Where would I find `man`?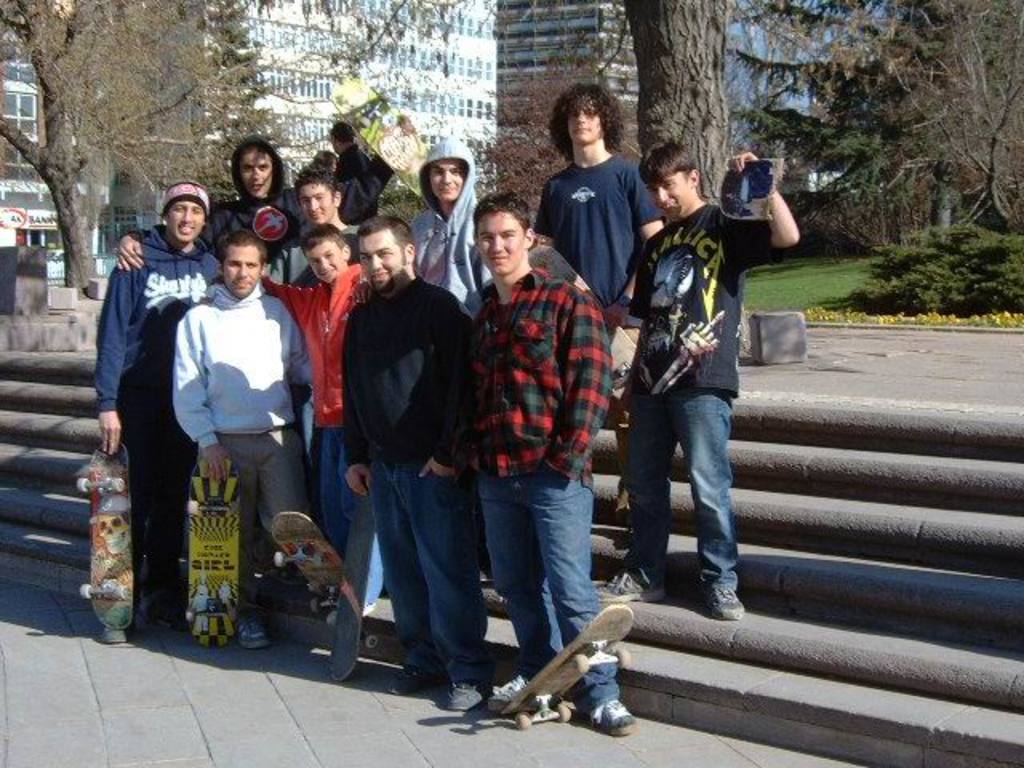
At {"x1": 110, "y1": 136, "x2": 328, "y2": 253}.
